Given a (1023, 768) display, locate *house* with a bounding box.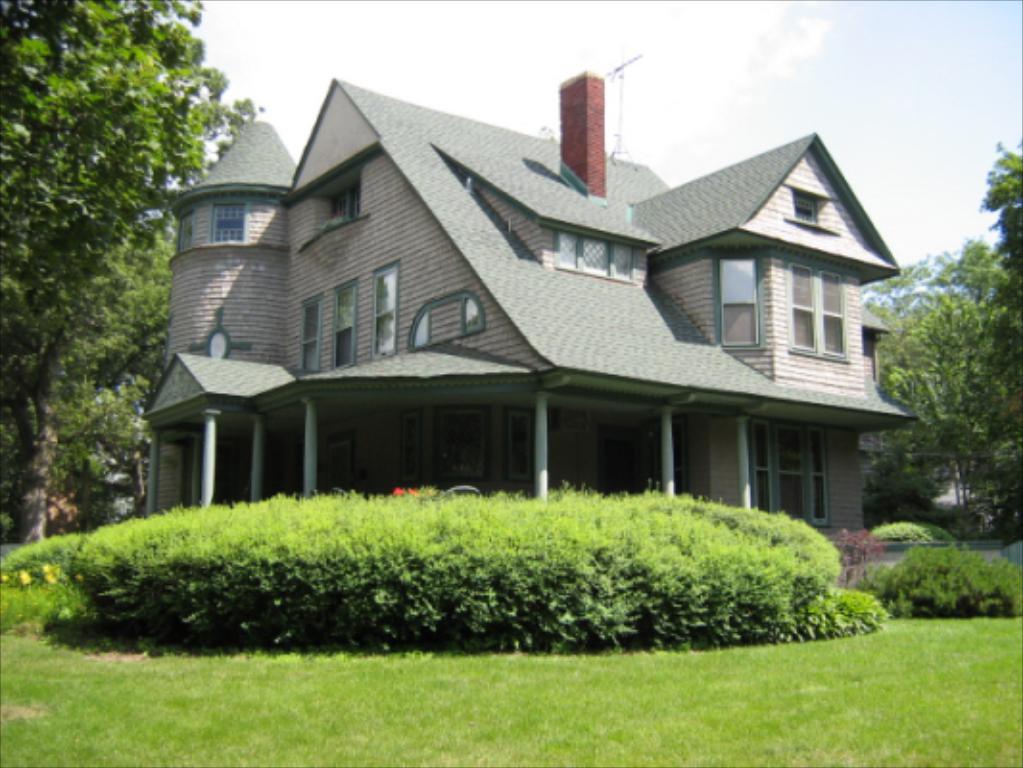
Located: 148/73/908/543.
